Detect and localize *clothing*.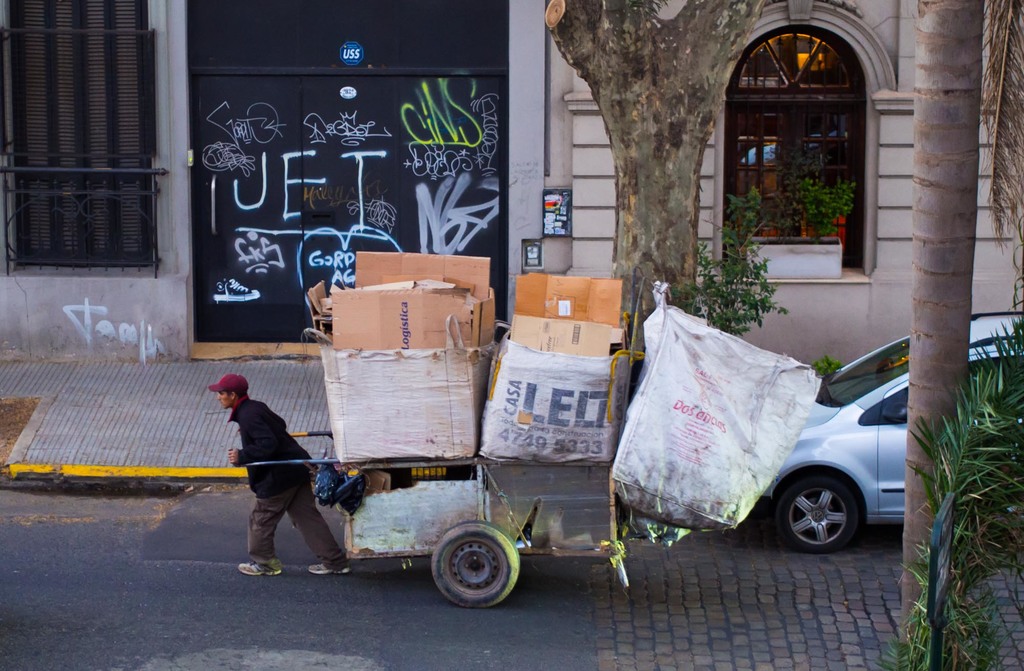
Localized at select_region(212, 384, 334, 574).
